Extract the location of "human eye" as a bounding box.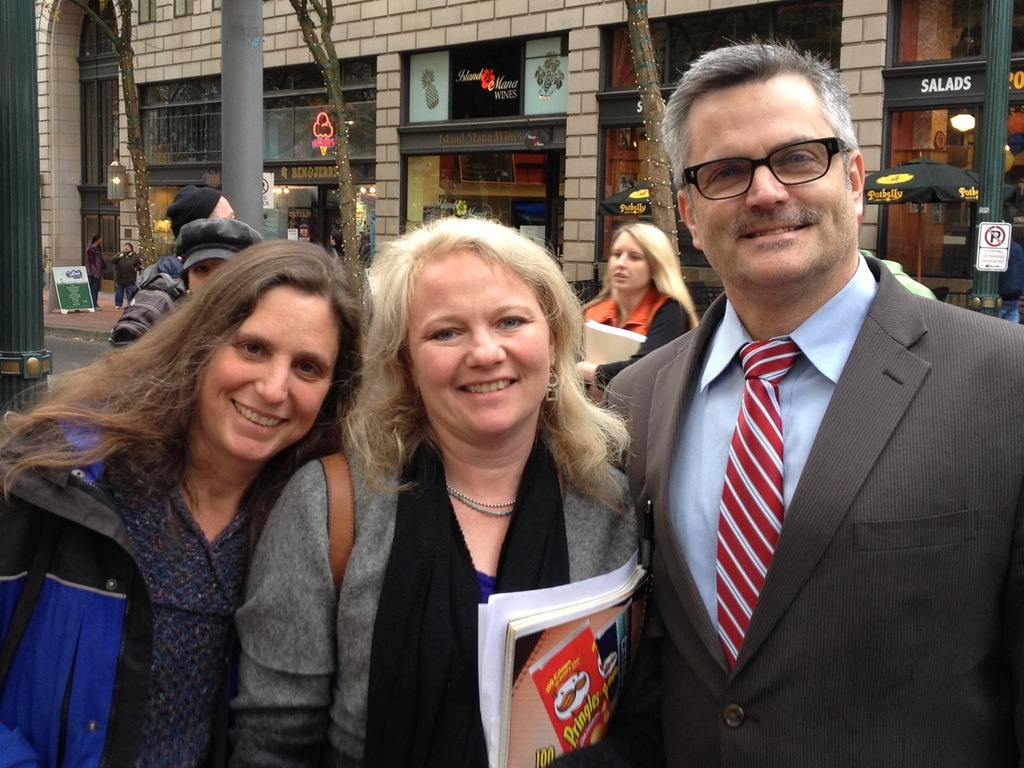
locate(775, 152, 820, 173).
